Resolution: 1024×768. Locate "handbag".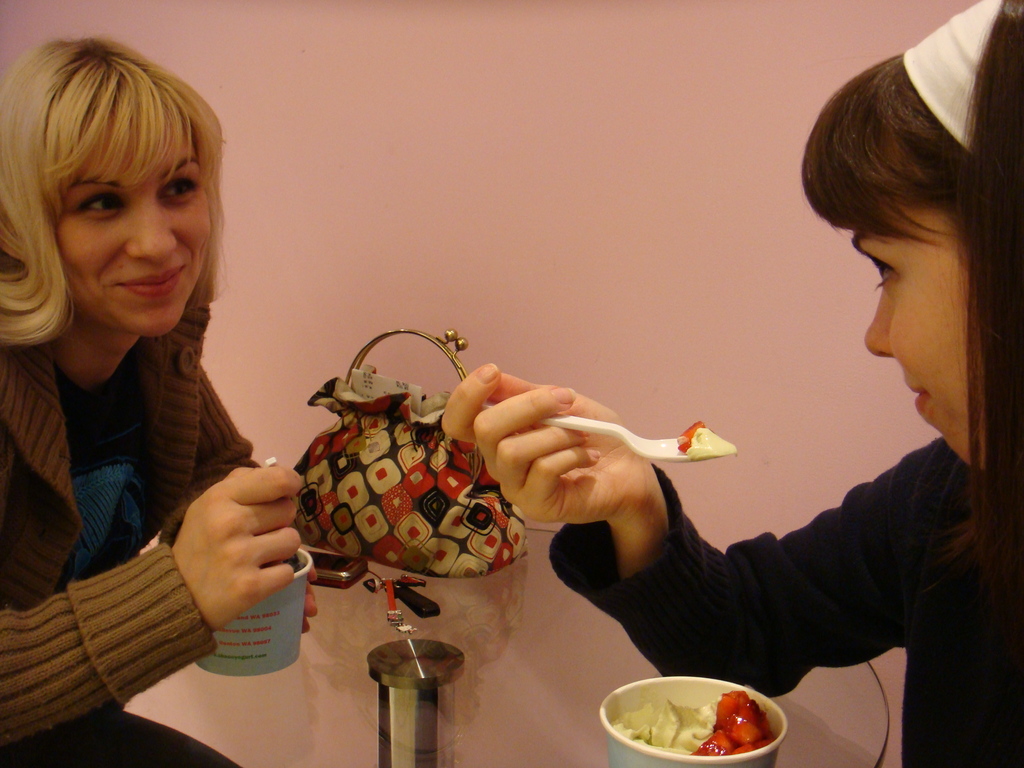
region(294, 328, 529, 581).
